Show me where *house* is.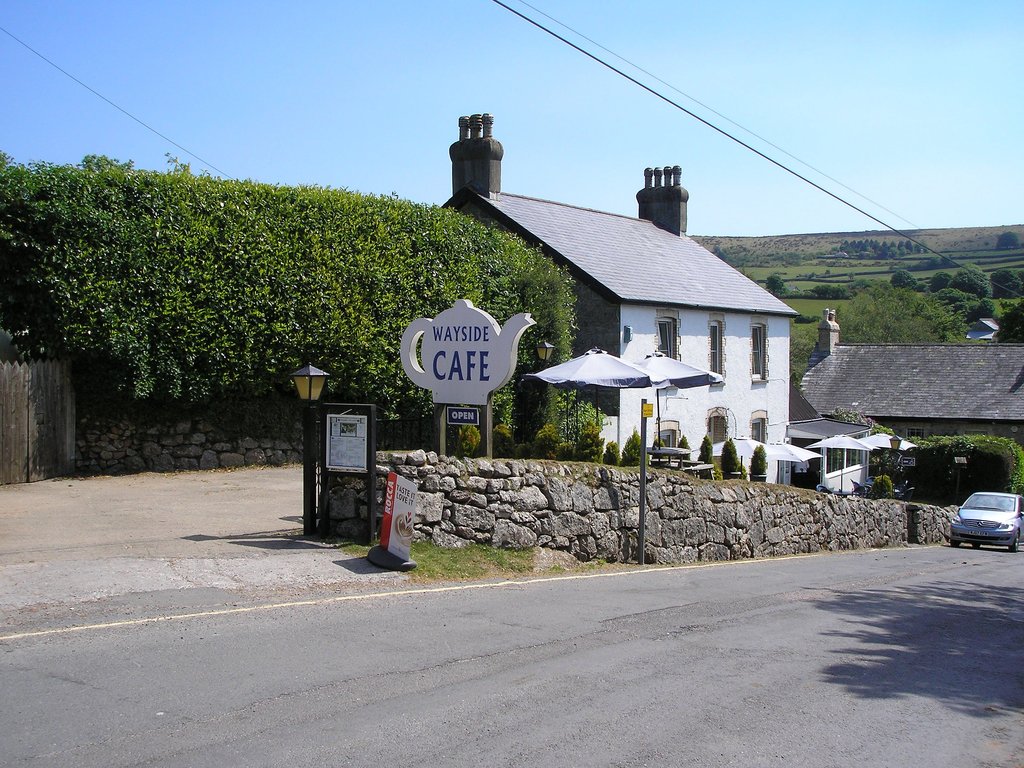
*house* is at left=441, top=168, right=800, bottom=468.
